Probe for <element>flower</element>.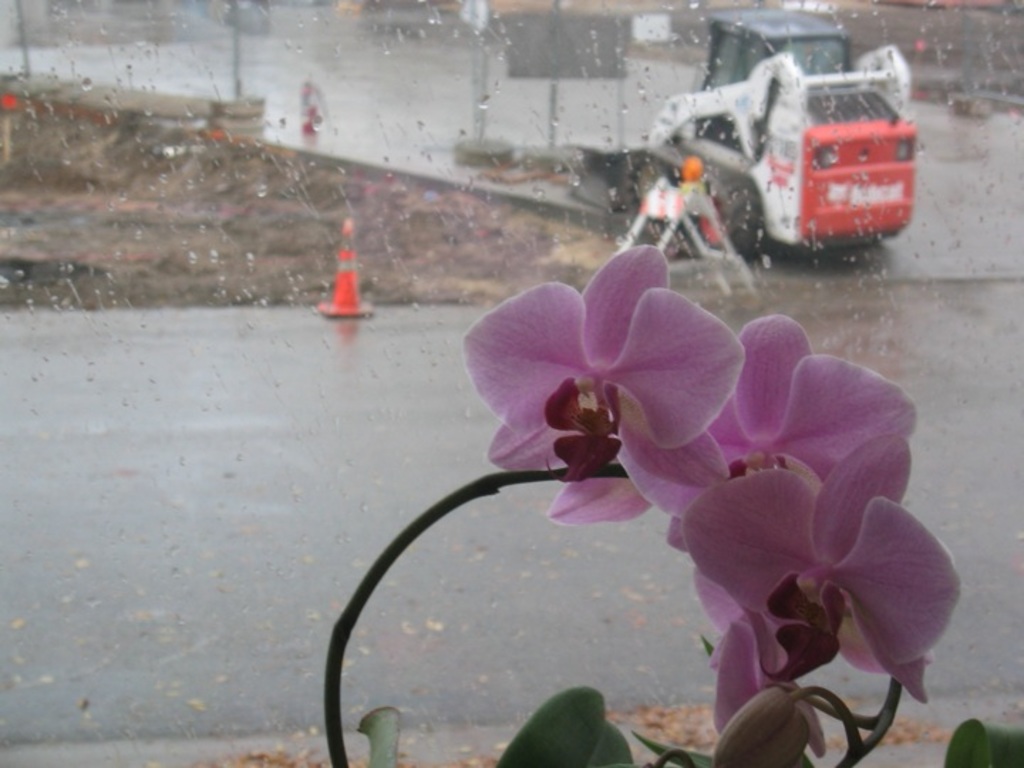
Probe result: bbox=[459, 240, 740, 521].
